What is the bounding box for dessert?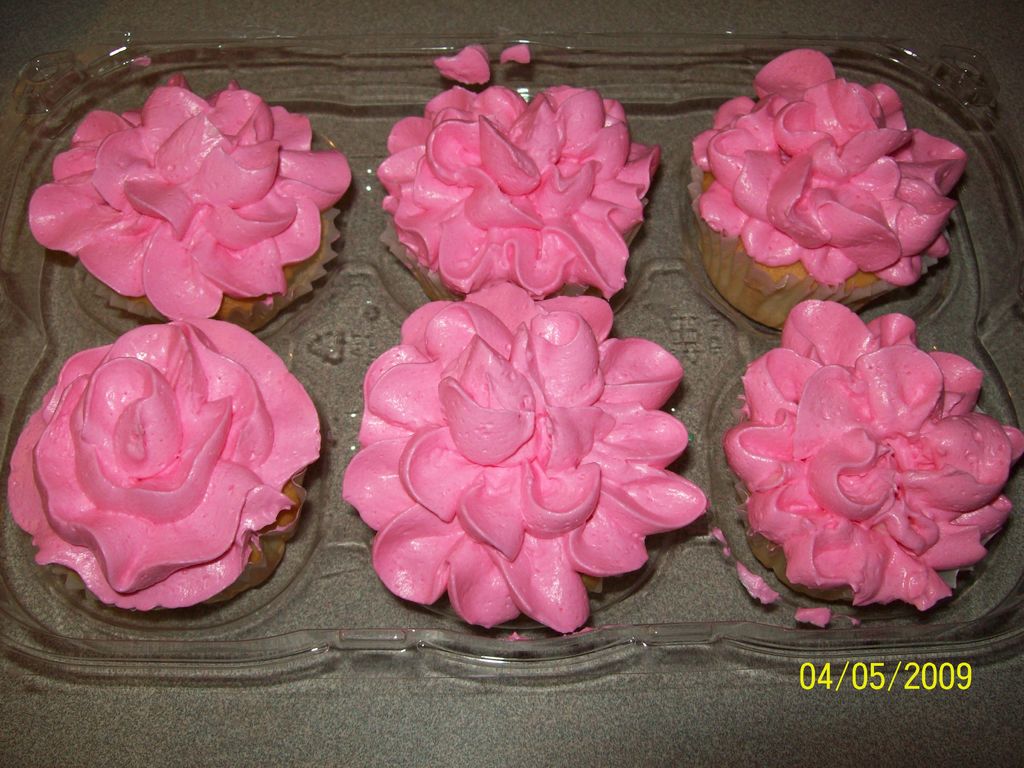
BBox(348, 276, 713, 641).
